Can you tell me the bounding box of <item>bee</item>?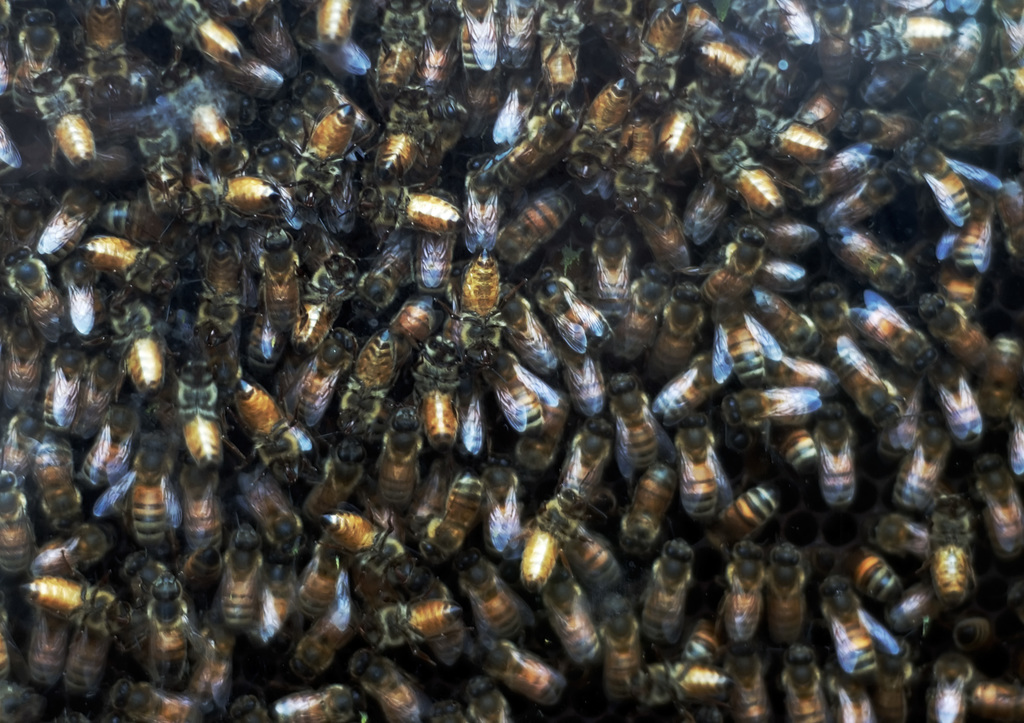
bbox=[234, 455, 307, 569].
